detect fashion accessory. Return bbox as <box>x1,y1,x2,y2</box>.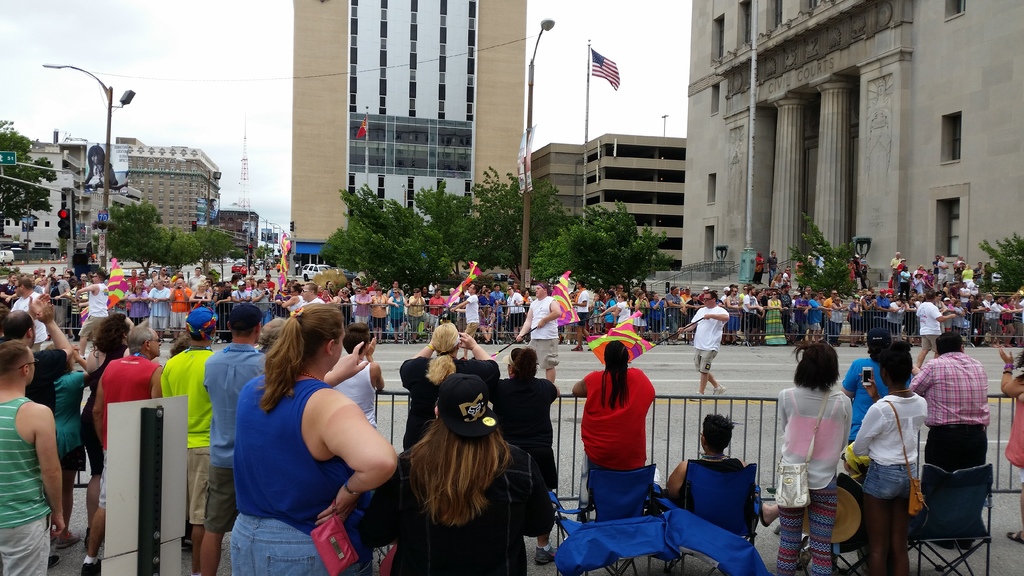
<box>509,296,513,302</box>.
